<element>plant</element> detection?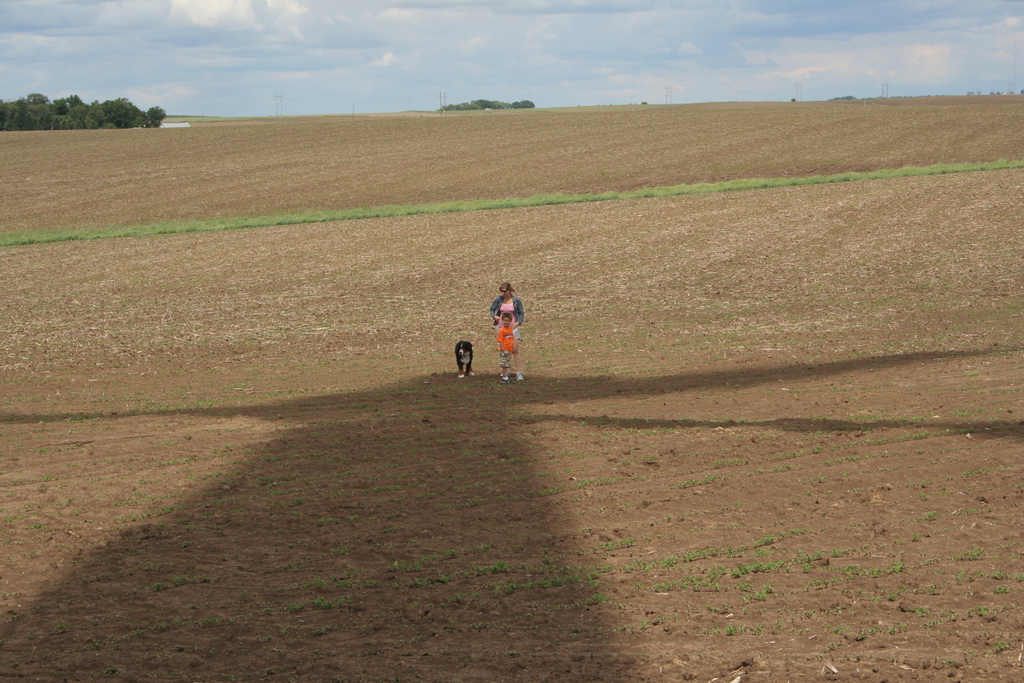
[x1=169, y1=577, x2=178, y2=585]
